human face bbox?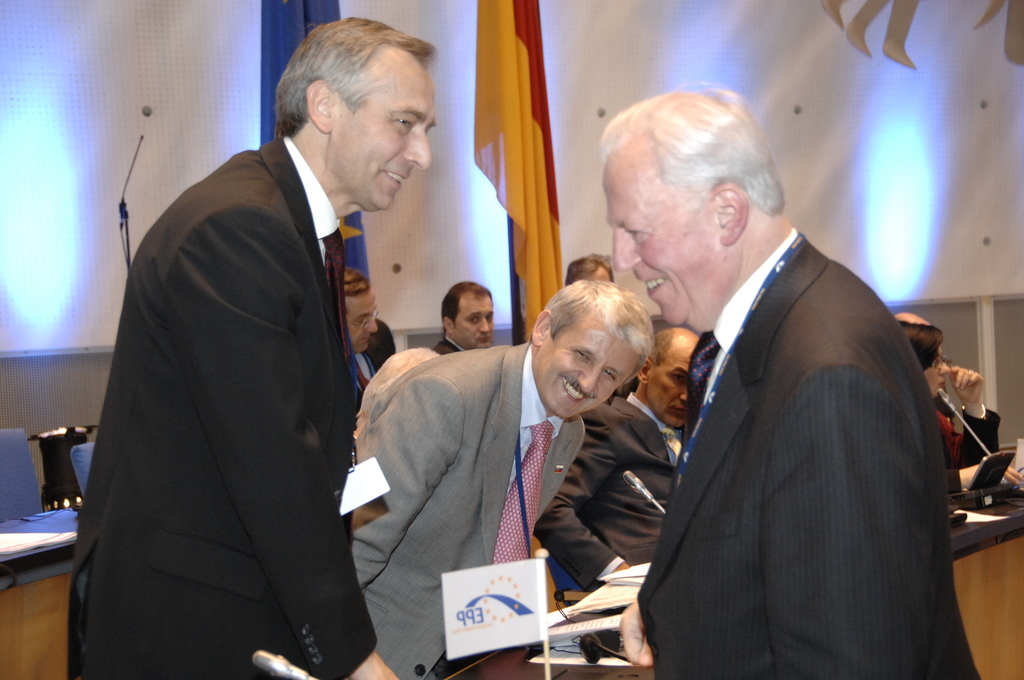
select_region(602, 154, 720, 326)
